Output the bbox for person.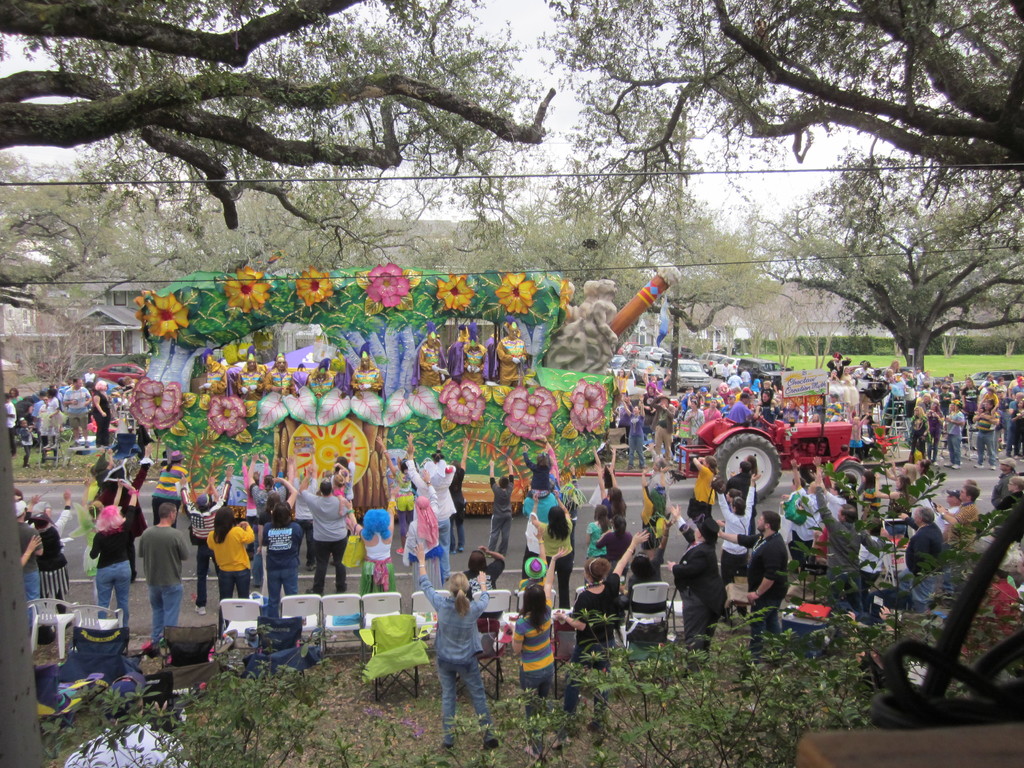
191:507:257:586.
